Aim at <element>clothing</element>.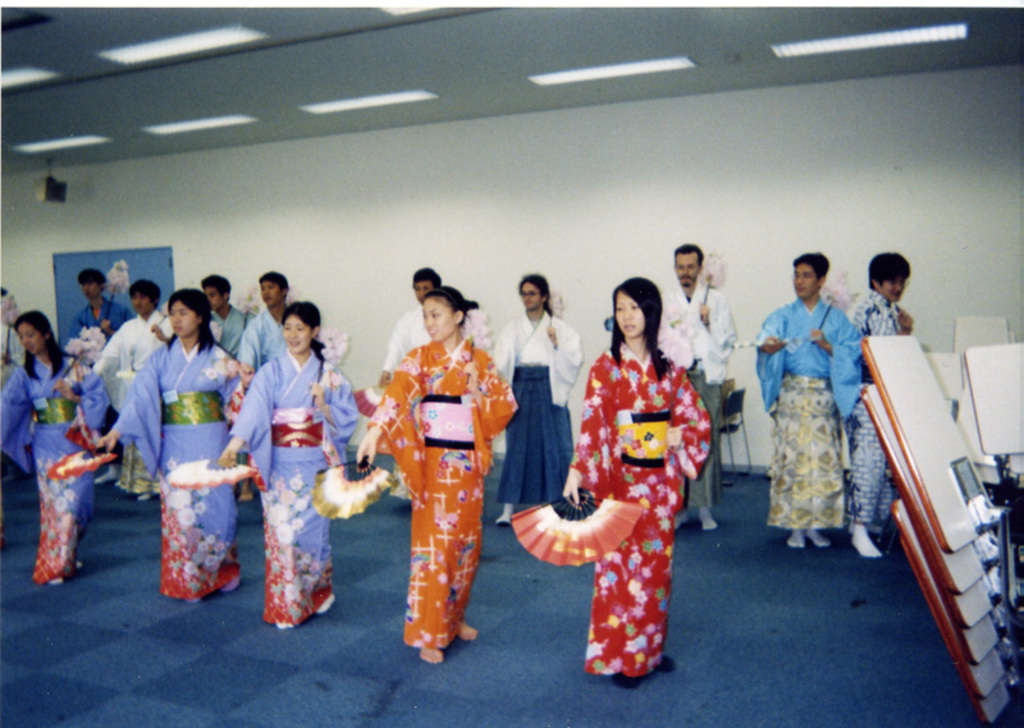
Aimed at 756:289:863:526.
